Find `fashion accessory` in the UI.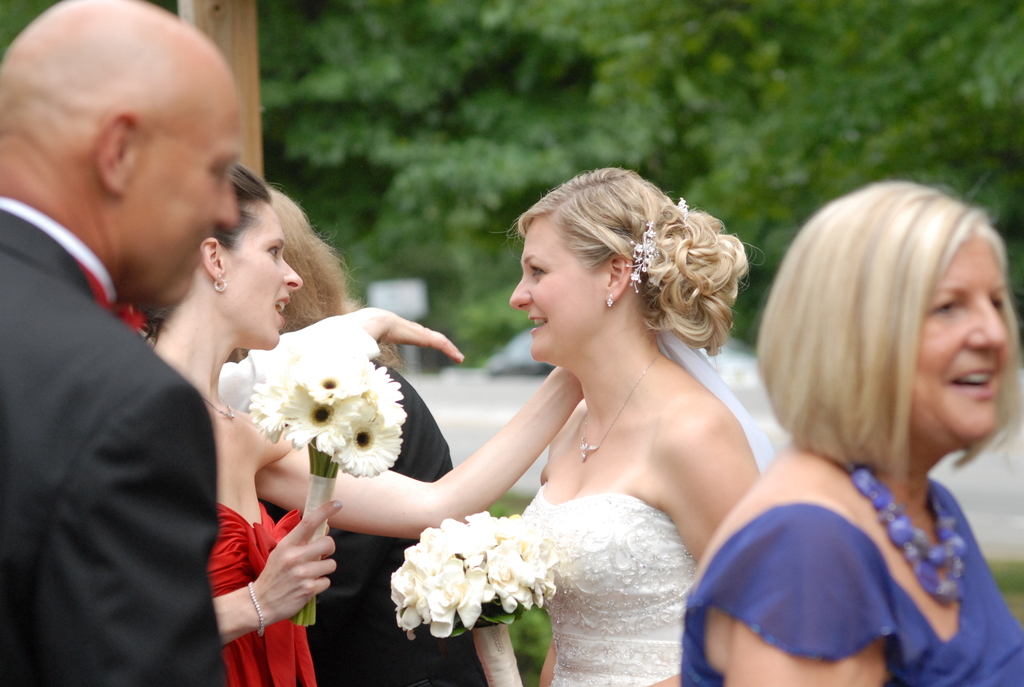
UI element at (left=847, top=459, right=971, bottom=606).
